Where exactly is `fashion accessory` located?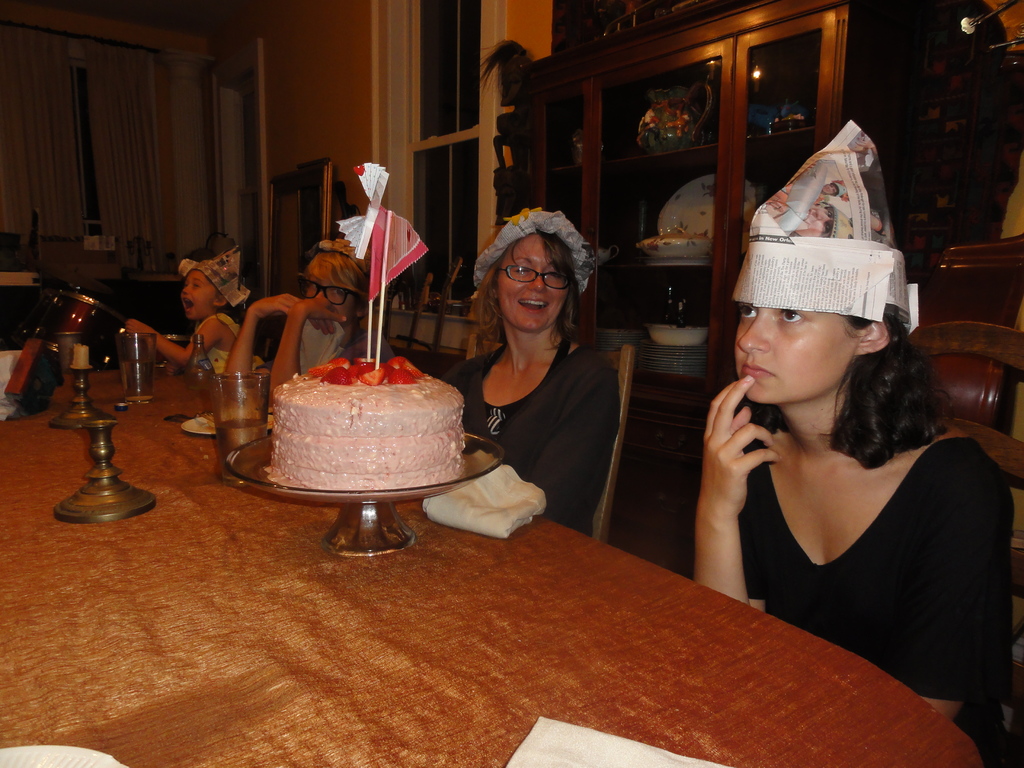
Its bounding box is x1=731 y1=120 x2=922 y2=337.
